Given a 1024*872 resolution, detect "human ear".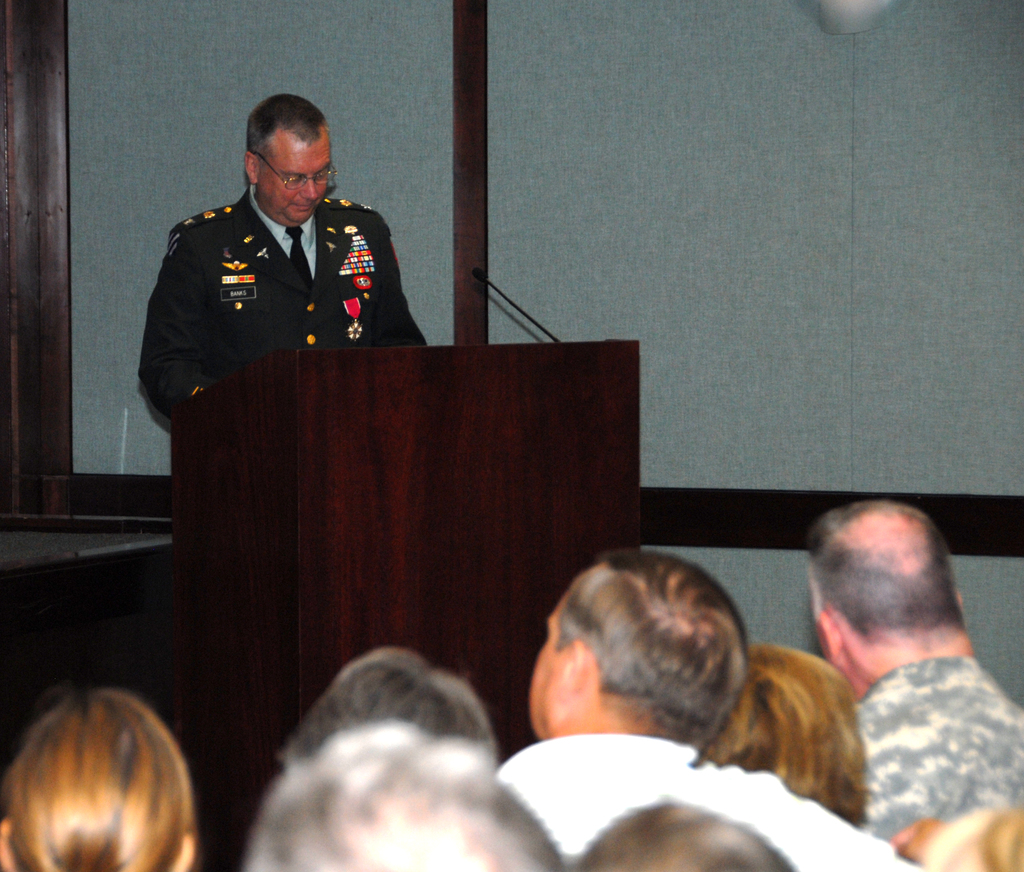
crop(559, 642, 591, 696).
